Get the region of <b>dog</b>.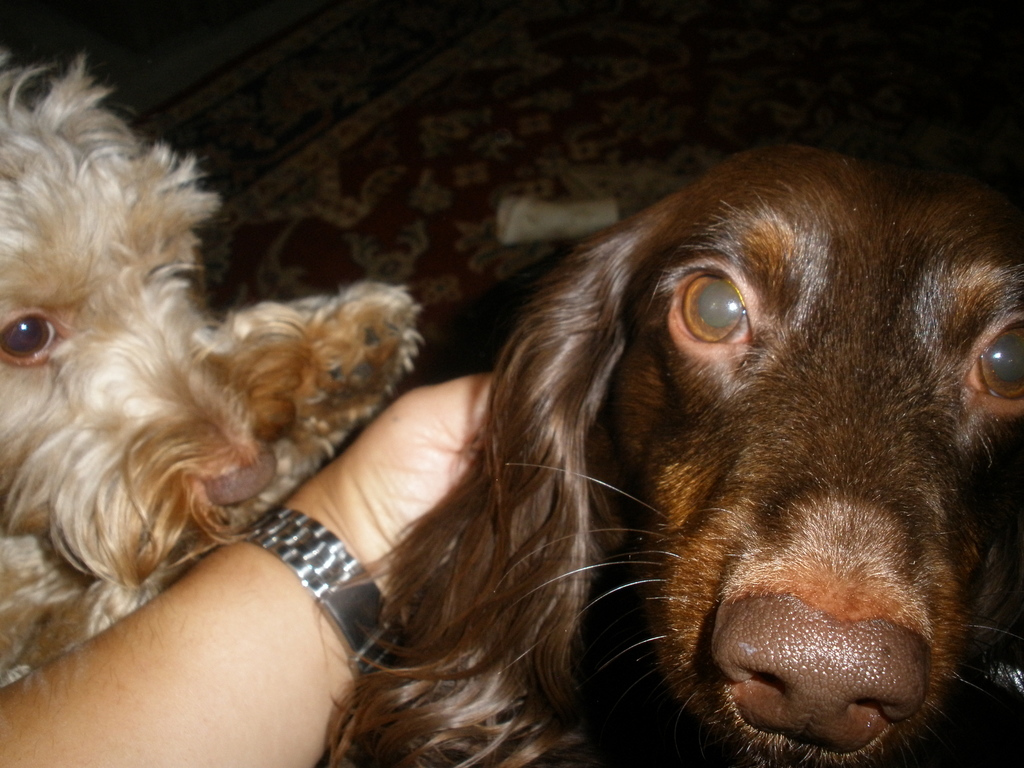
(left=321, top=141, right=1023, bottom=767).
